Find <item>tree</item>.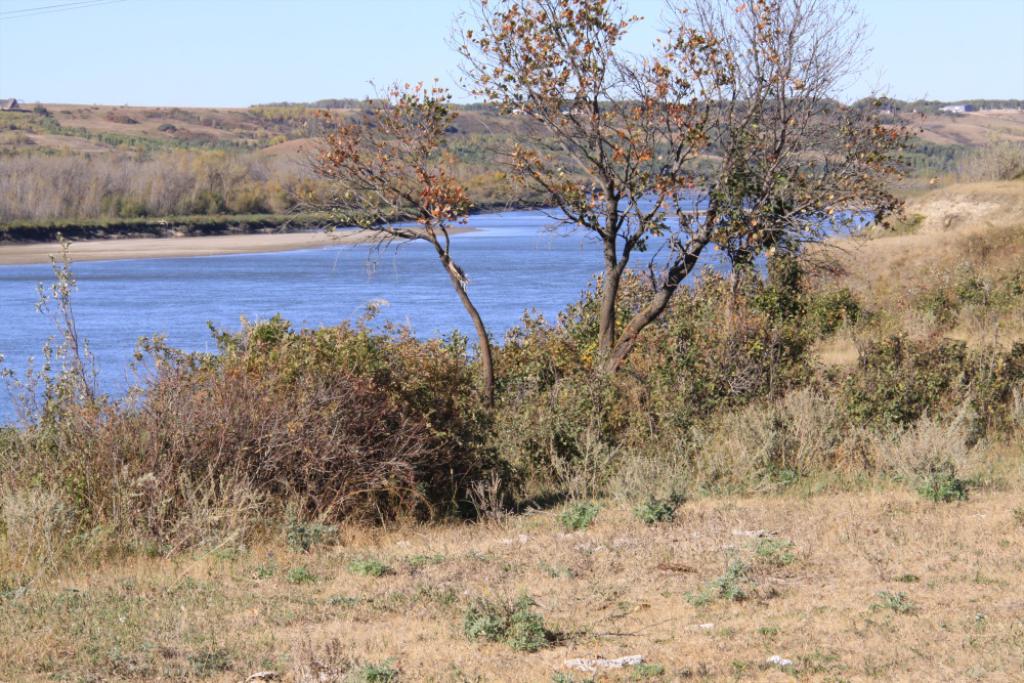
pyautogui.locateOnScreen(420, 66, 854, 427).
